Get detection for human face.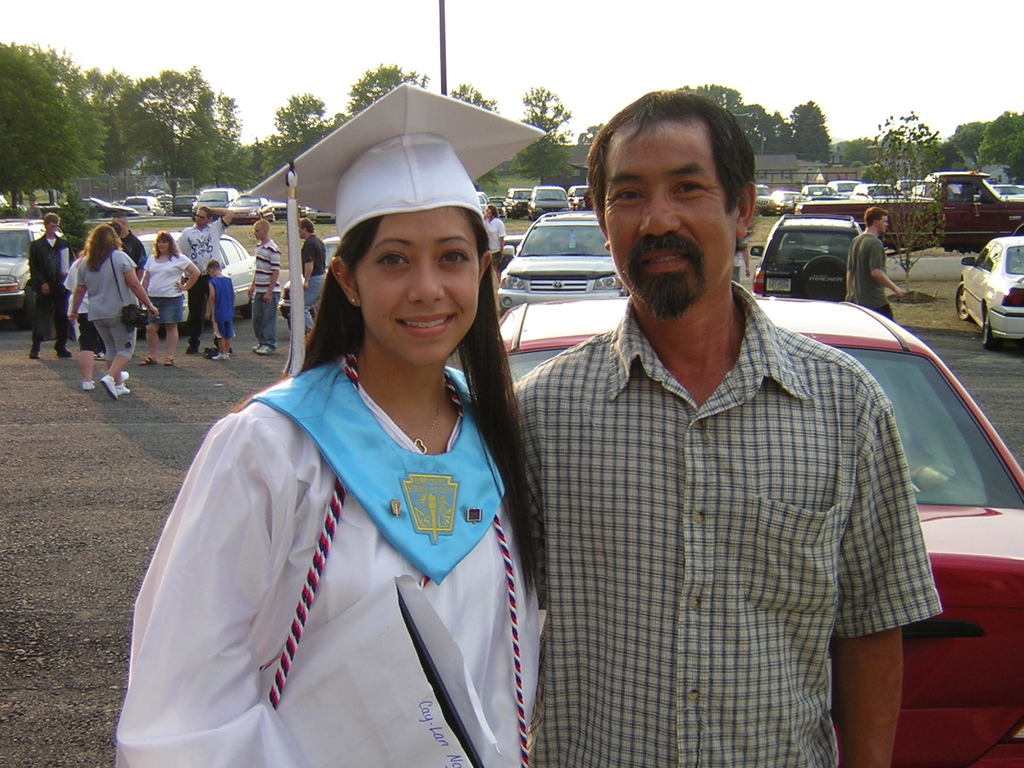
Detection: select_region(157, 239, 167, 248).
